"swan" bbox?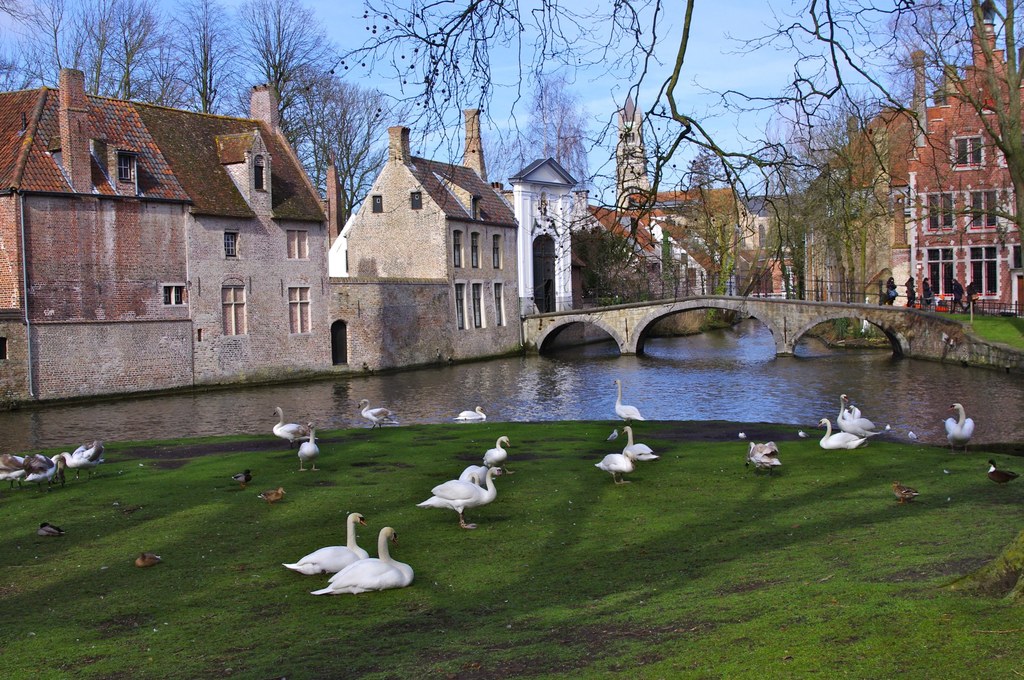
[x1=296, y1=421, x2=325, y2=471]
